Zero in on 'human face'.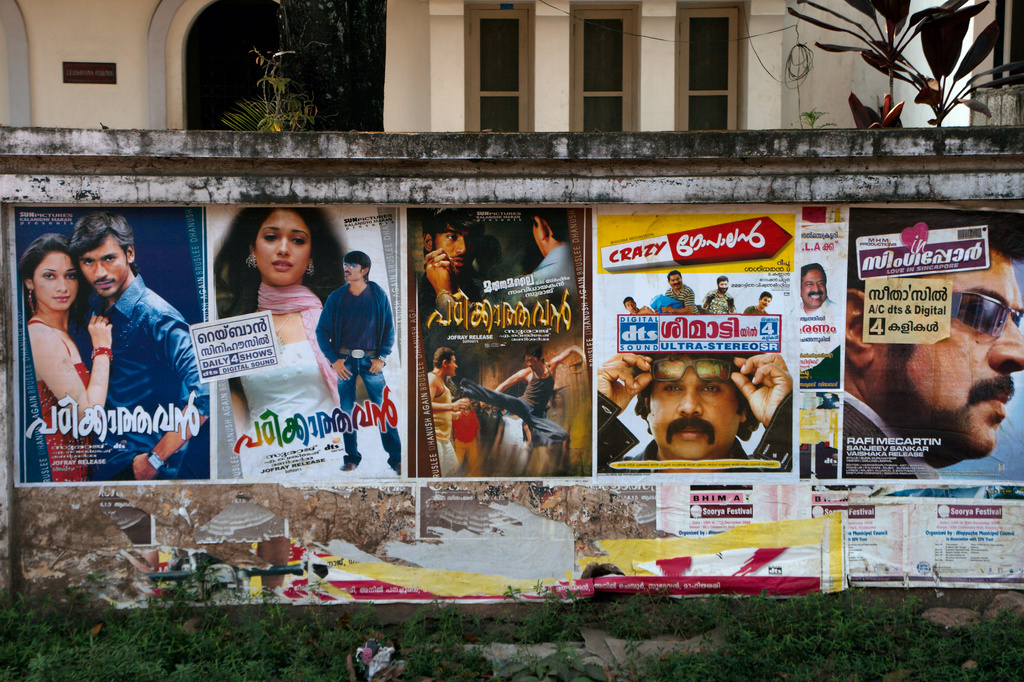
Zeroed in: detection(82, 241, 127, 289).
